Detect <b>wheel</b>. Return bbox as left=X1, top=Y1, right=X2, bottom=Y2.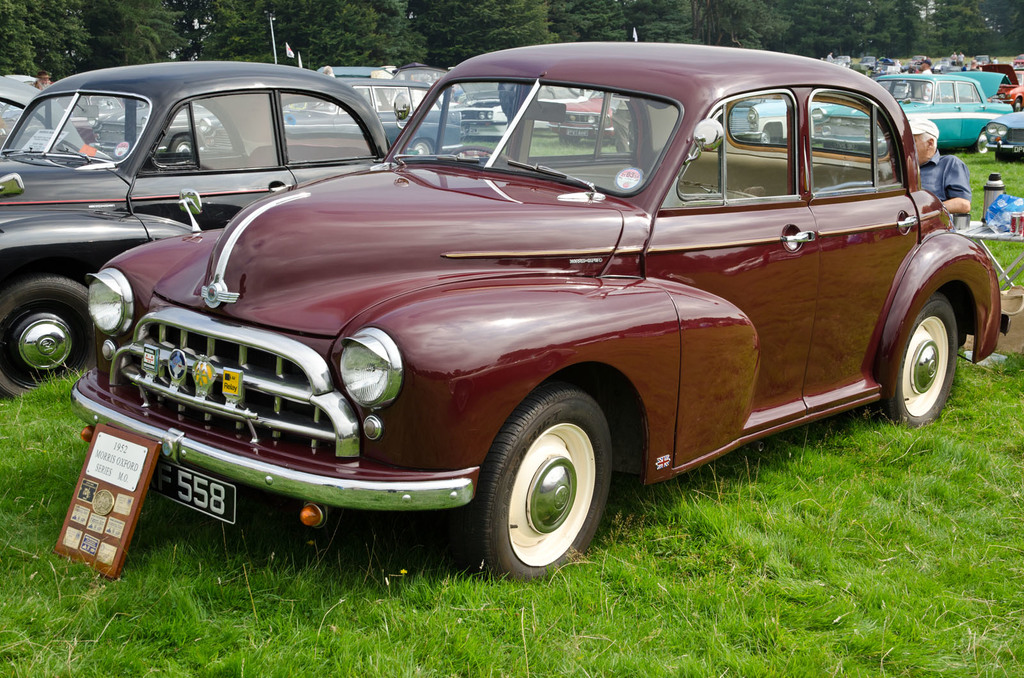
left=886, top=292, right=960, bottom=429.
